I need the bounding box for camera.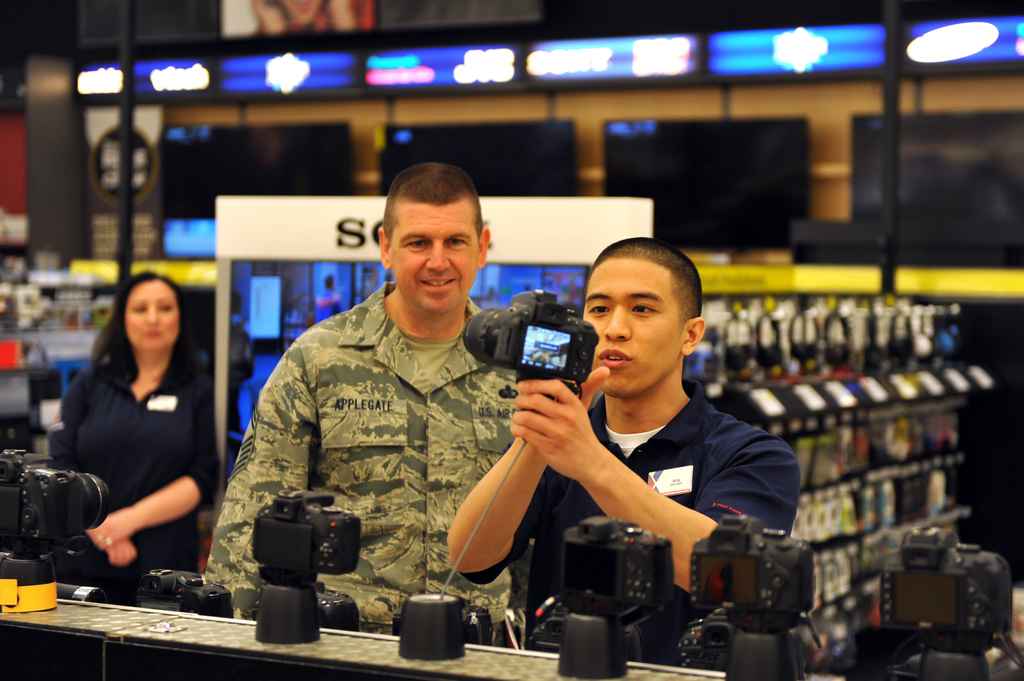
Here it is: box(545, 513, 658, 612).
